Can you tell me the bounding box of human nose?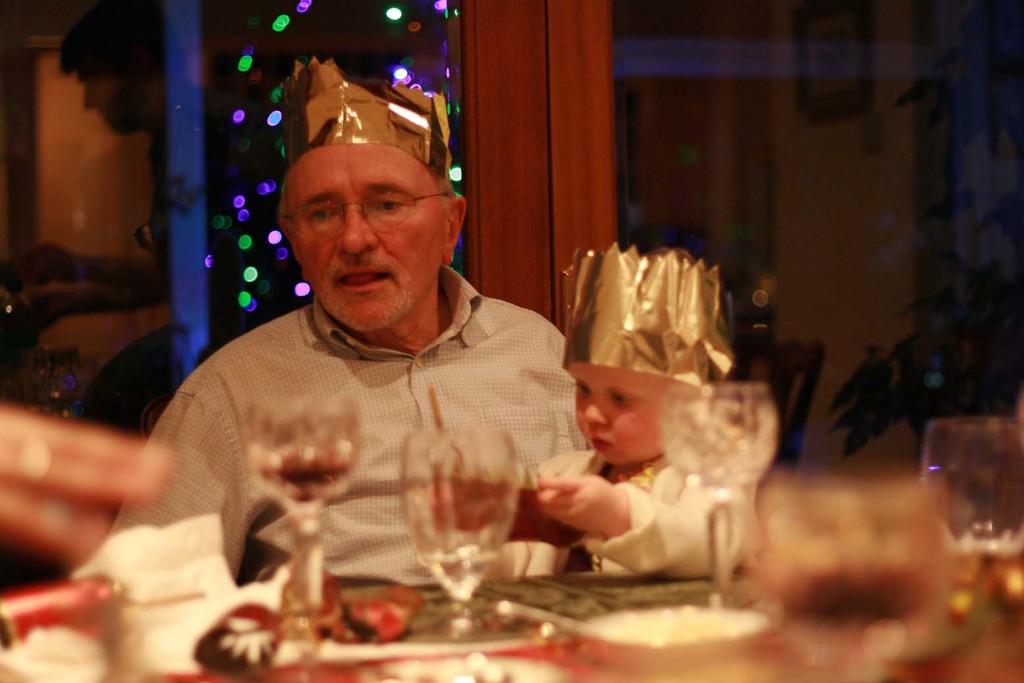
bbox=[586, 395, 610, 423].
